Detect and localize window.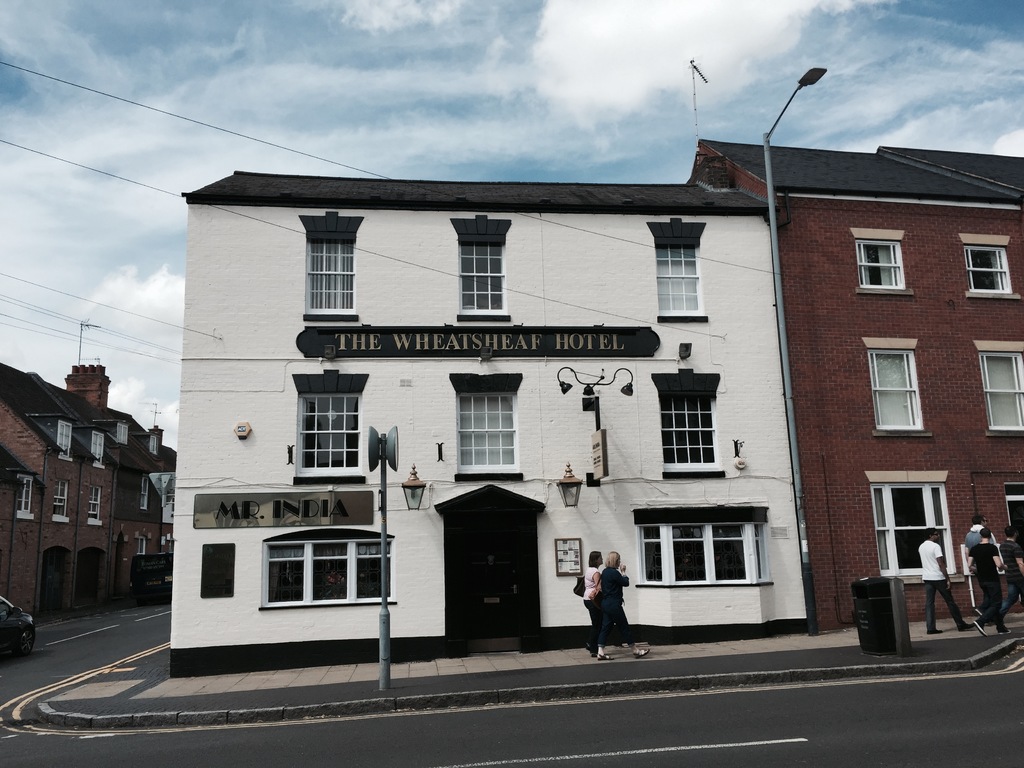
Localized at (959,239,1014,301).
